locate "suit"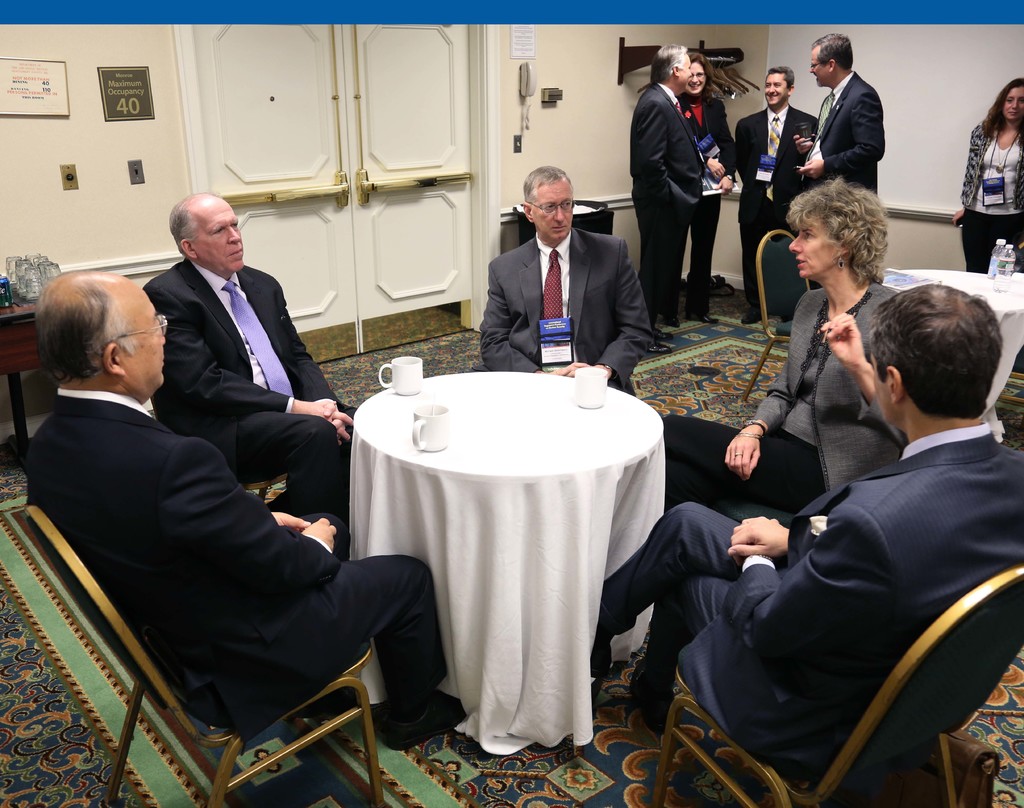
BBox(734, 106, 817, 312)
